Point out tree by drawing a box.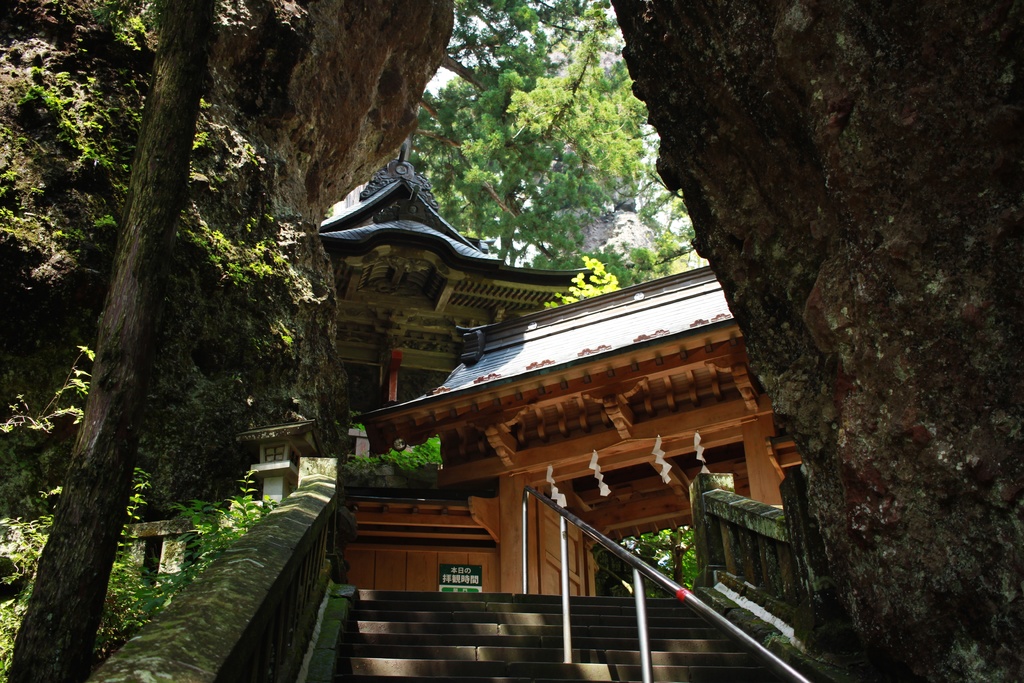
(left=0, top=0, right=1023, bottom=680).
